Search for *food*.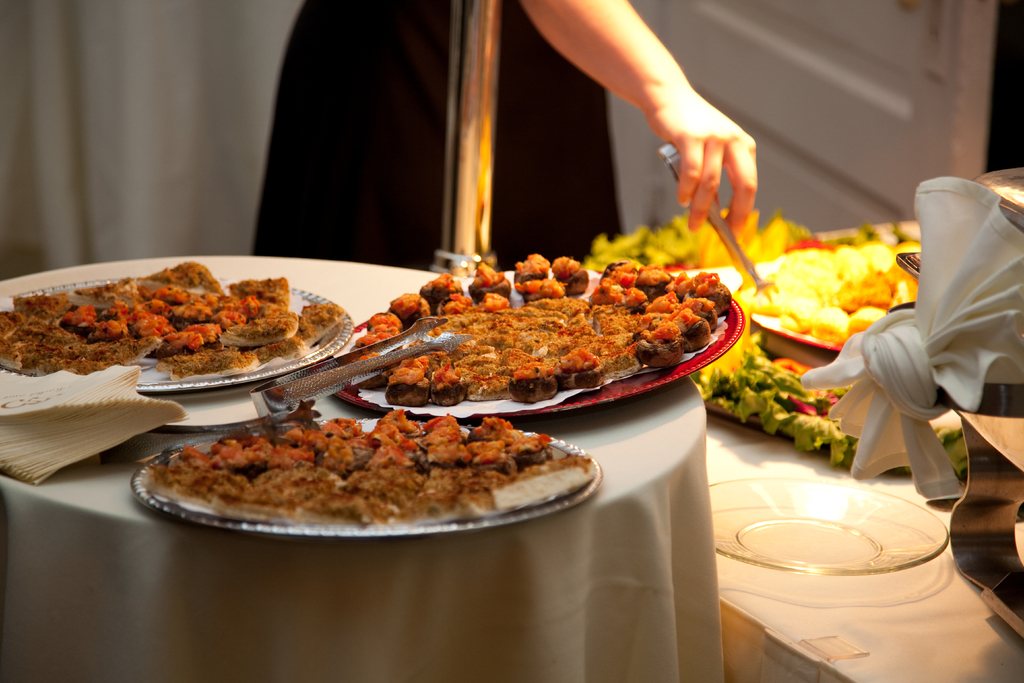
Found at detection(723, 220, 948, 356).
